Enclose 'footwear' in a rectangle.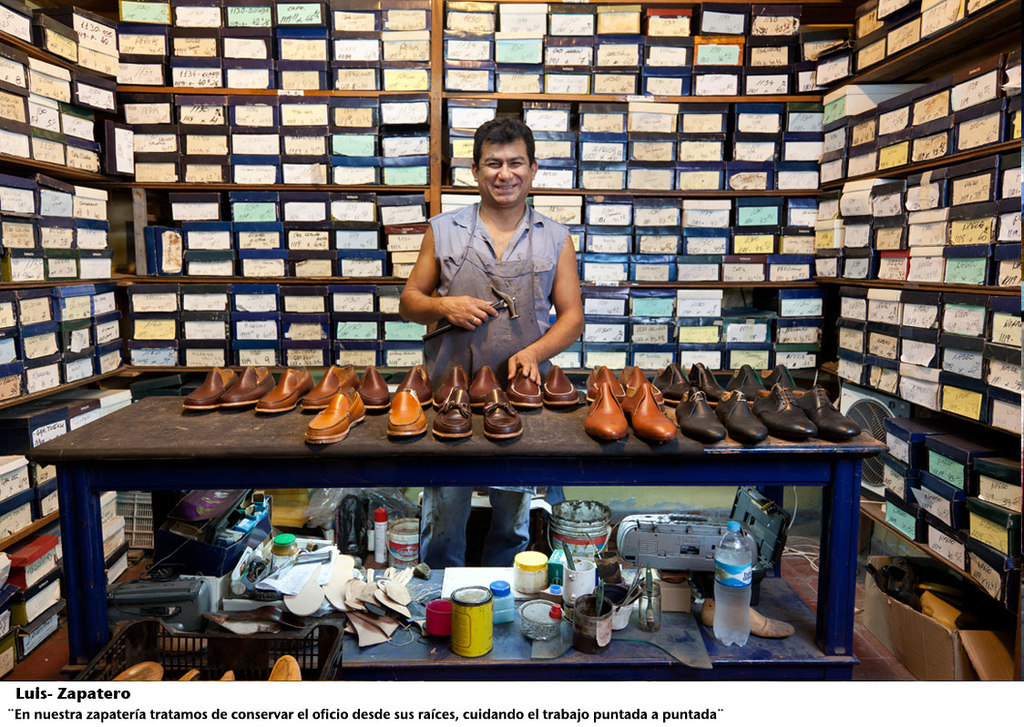
(x1=468, y1=366, x2=495, y2=408).
